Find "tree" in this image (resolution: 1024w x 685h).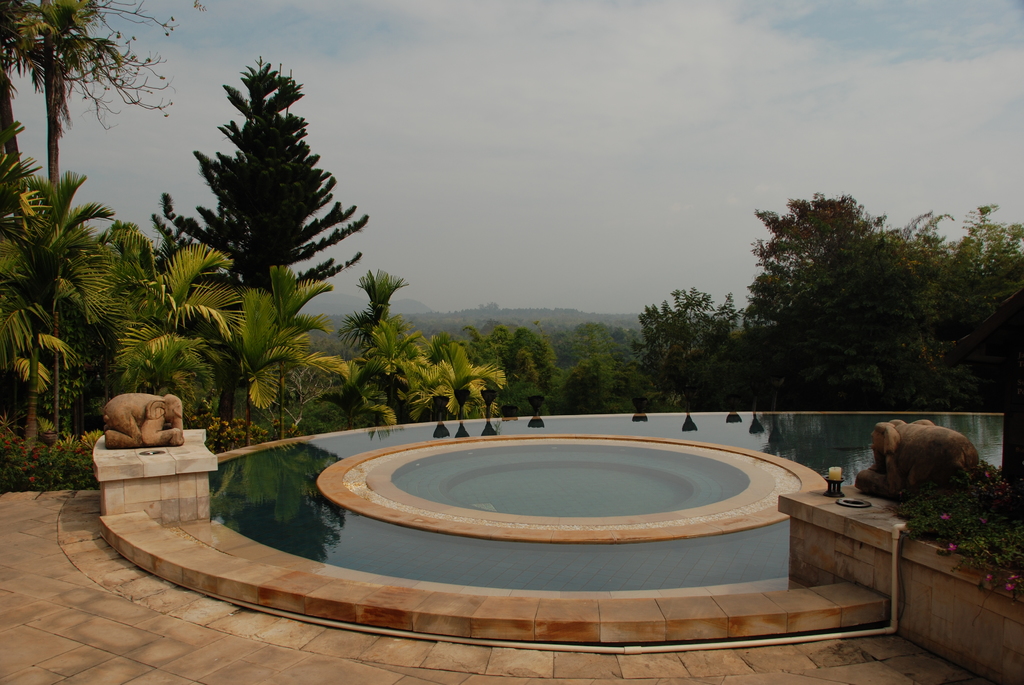
(x1=0, y1=0, x2=182, y2=465).
